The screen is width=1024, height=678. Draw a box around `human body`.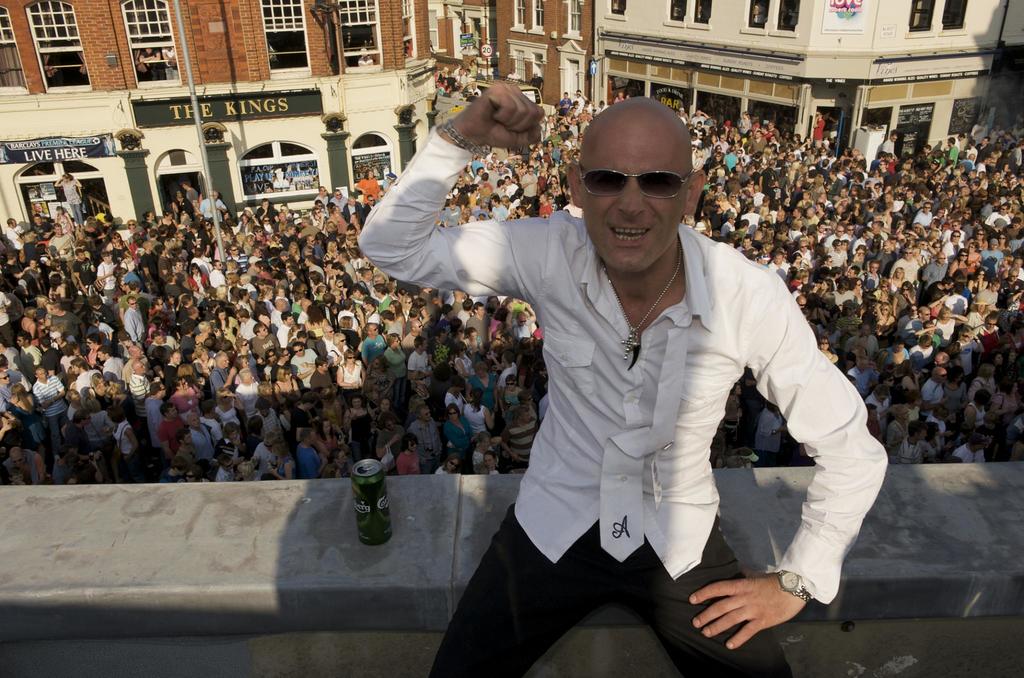
Rect(529, 73, 543, 88).
